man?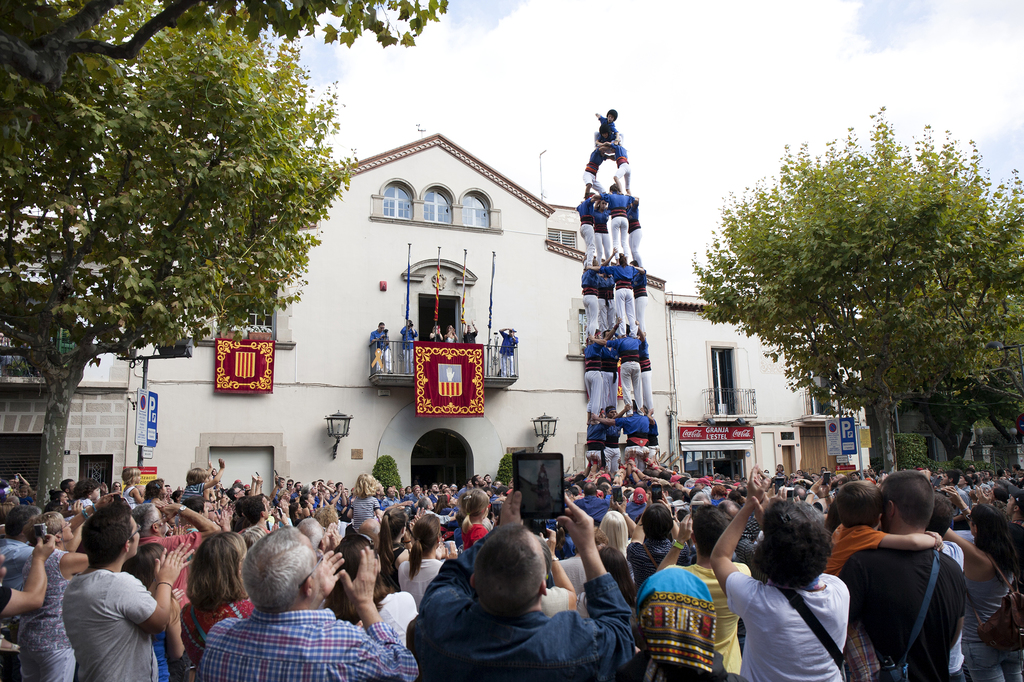
{"x1": 413, "y1": 524, "x2": 623, "y2": 681}
